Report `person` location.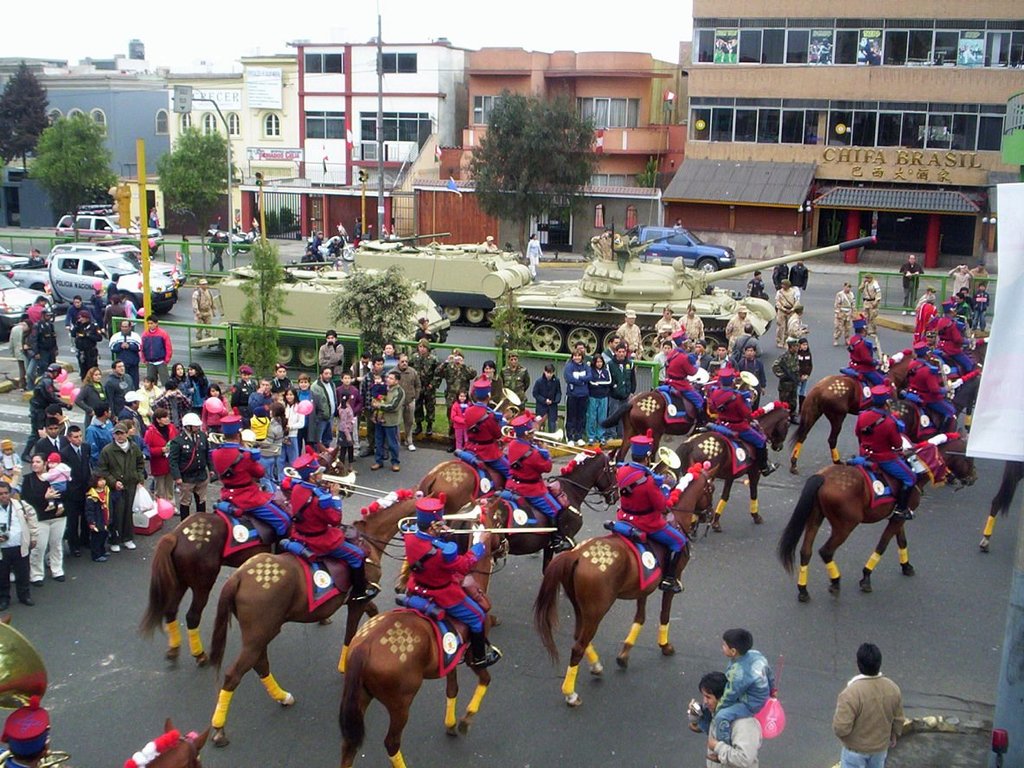
Report: {"left": 523, "top": 229, "right": 545, "bottom": 276}.
